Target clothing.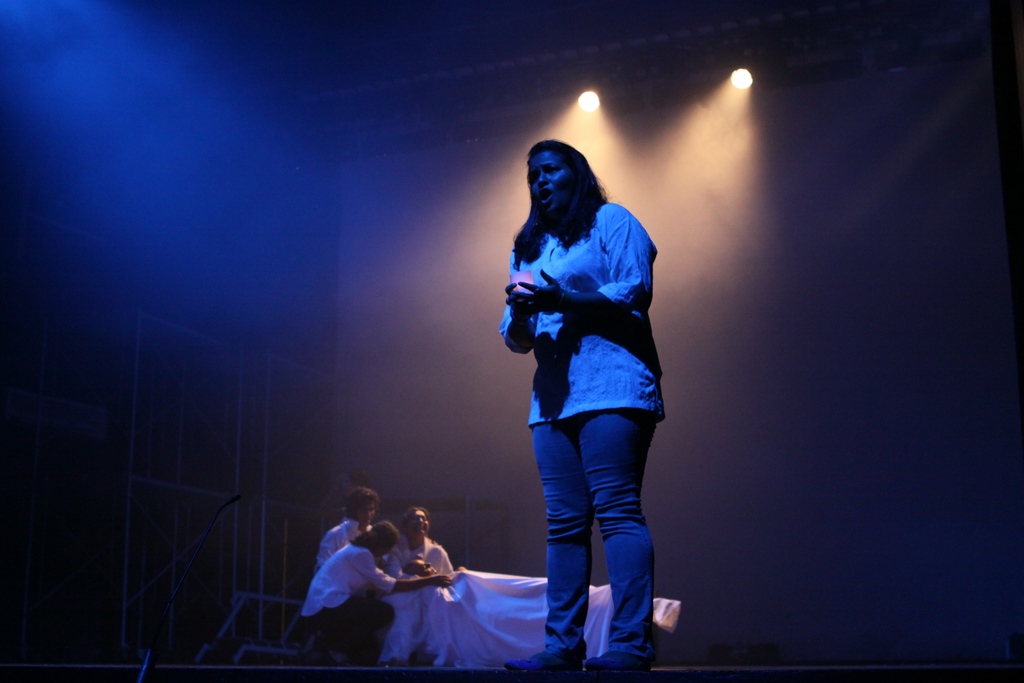
Target region: box(412, 562, 685, 668).
